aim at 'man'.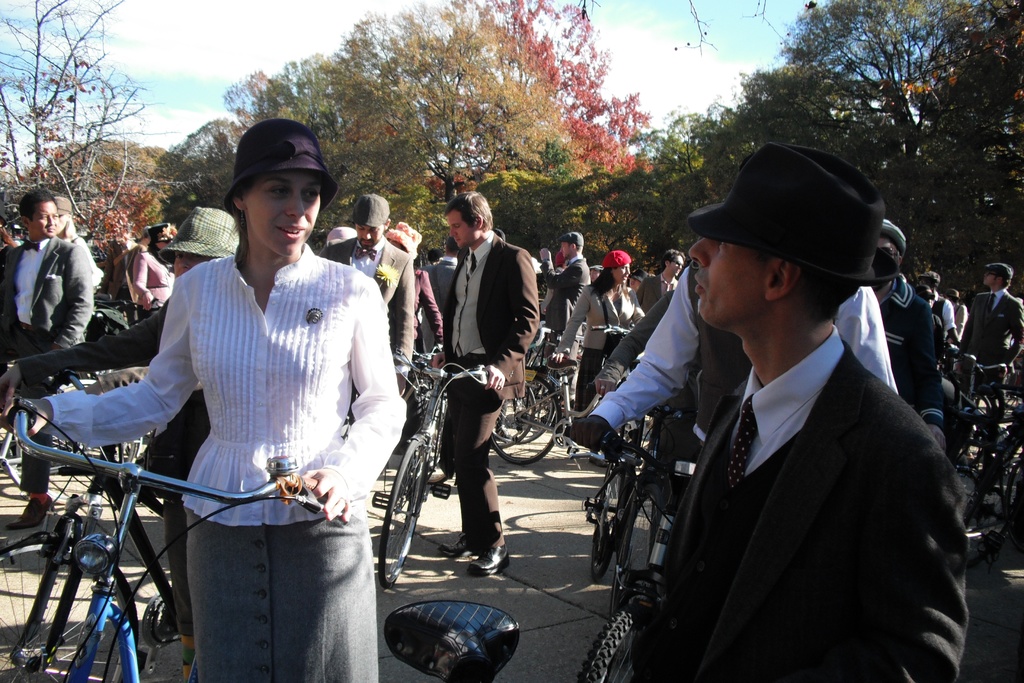
Aimed at detection(628, 147, 978, 682).
